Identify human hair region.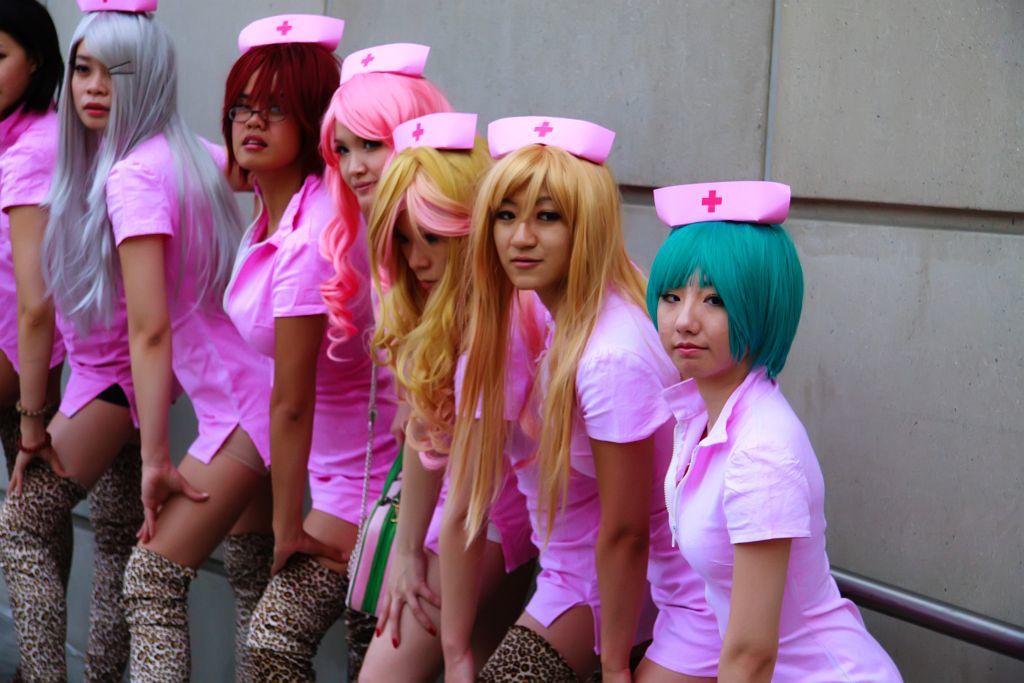
Region: [437, 143, 648, 553].
